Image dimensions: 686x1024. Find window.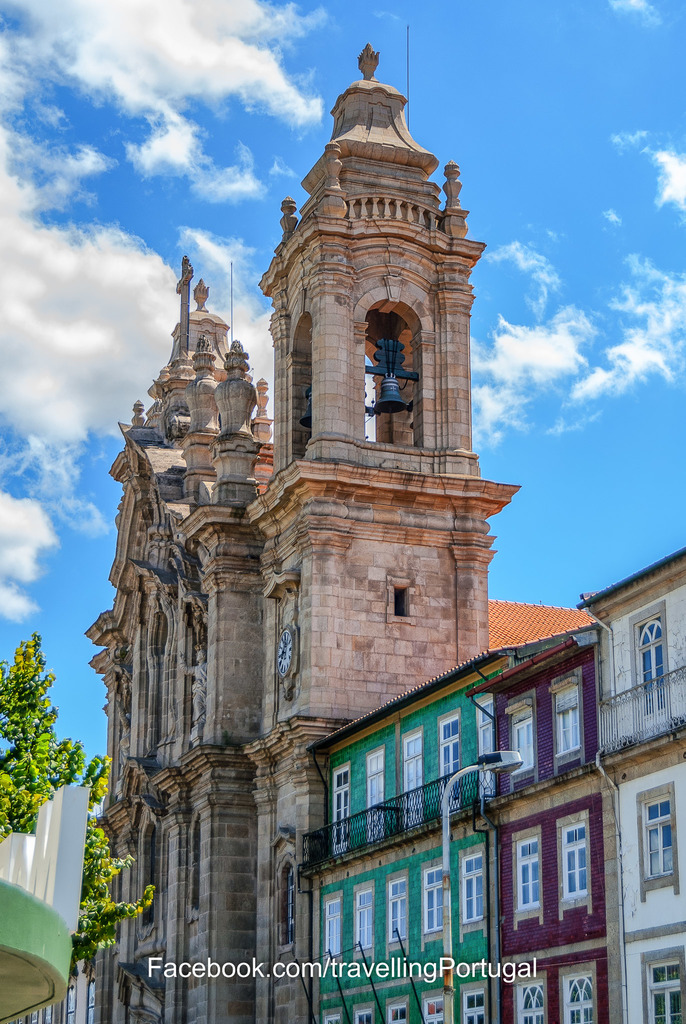
bbox=(642, 947, 685, 1023).
